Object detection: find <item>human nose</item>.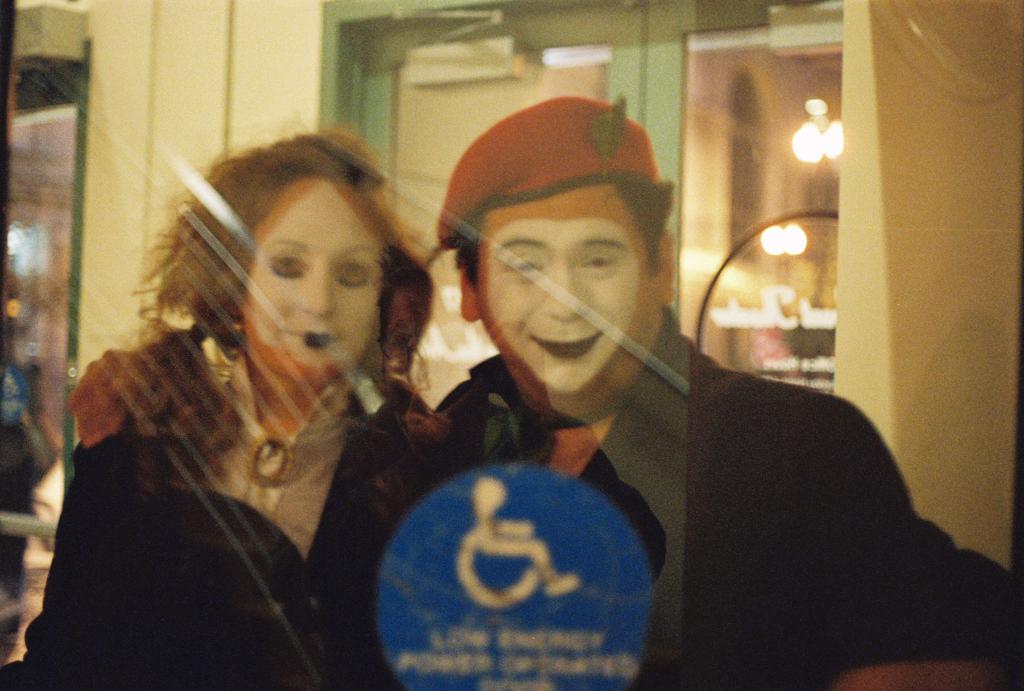
(301,264,337,321).
